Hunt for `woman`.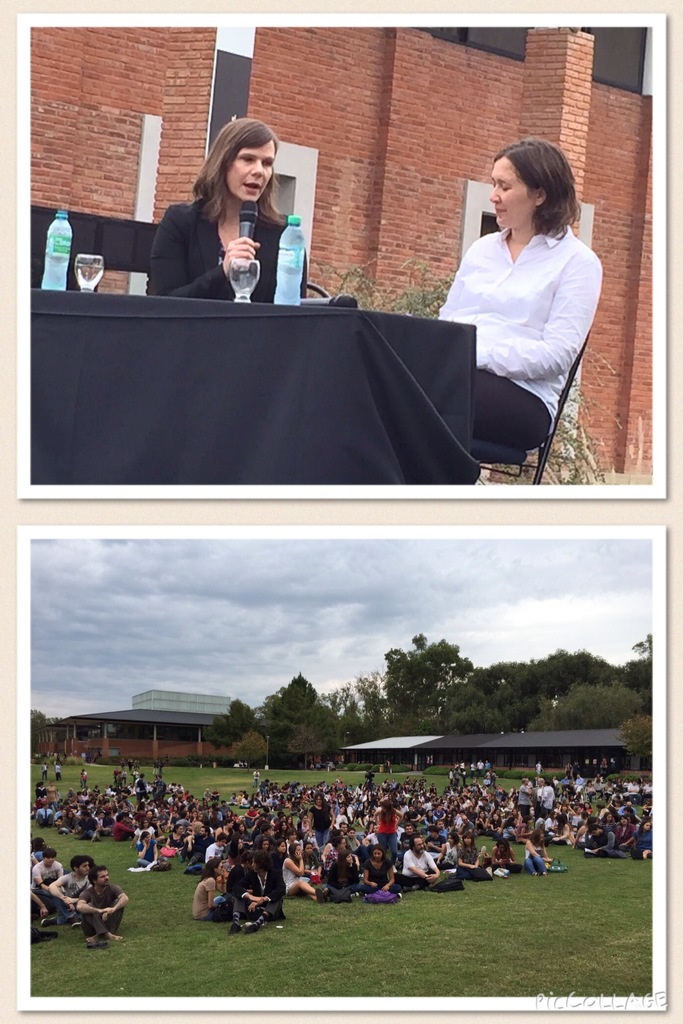
Hunted down at left=370, top=797, right=402, bottom=866.
